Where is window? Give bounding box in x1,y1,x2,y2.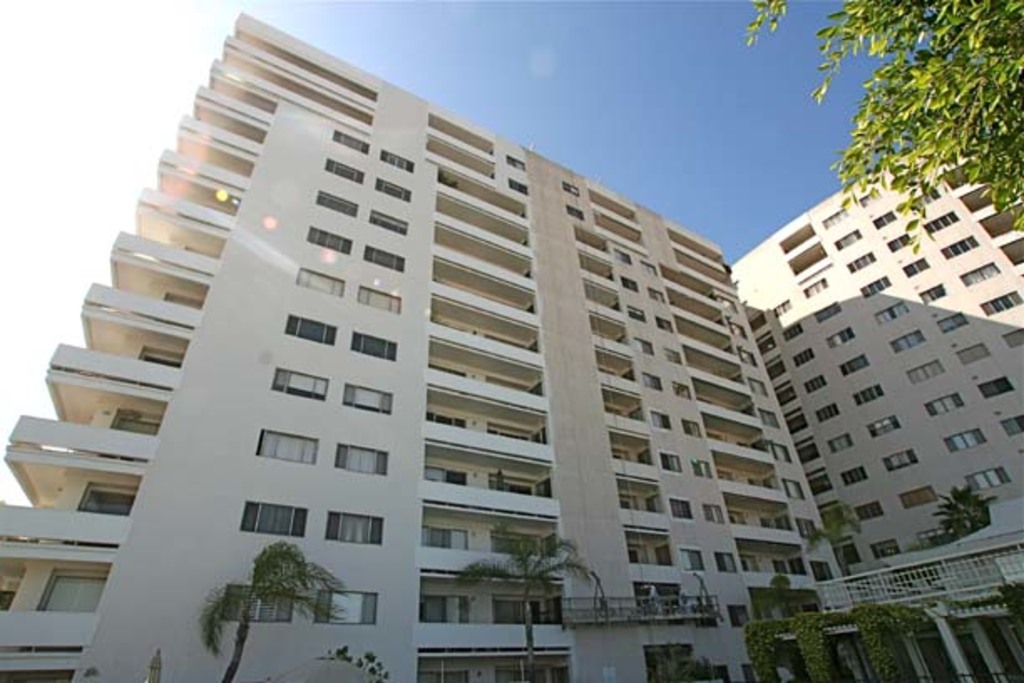
827,434,855,452.
